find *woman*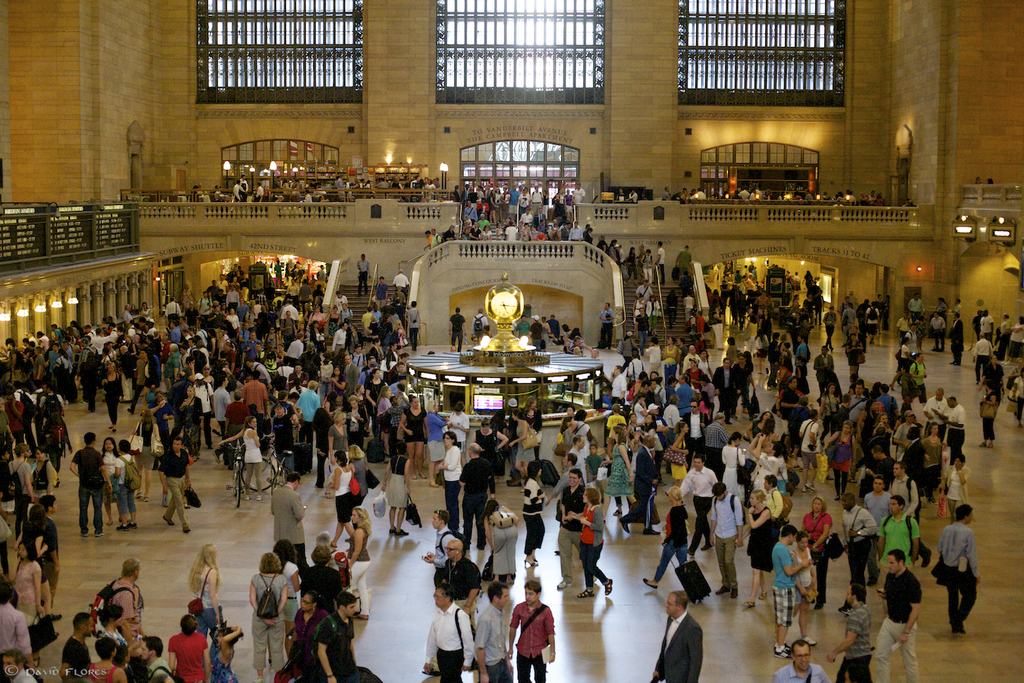
(x1=721, y1=433, x2=748, y2=500)
